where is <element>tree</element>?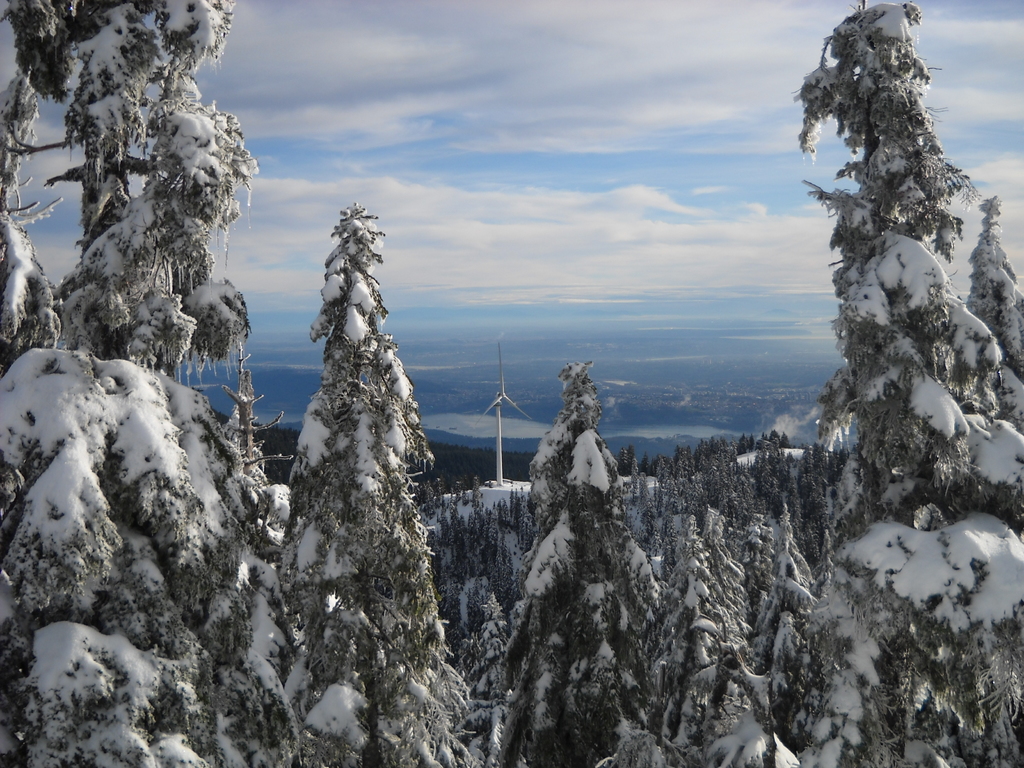
(267, 143, 442, 711).
